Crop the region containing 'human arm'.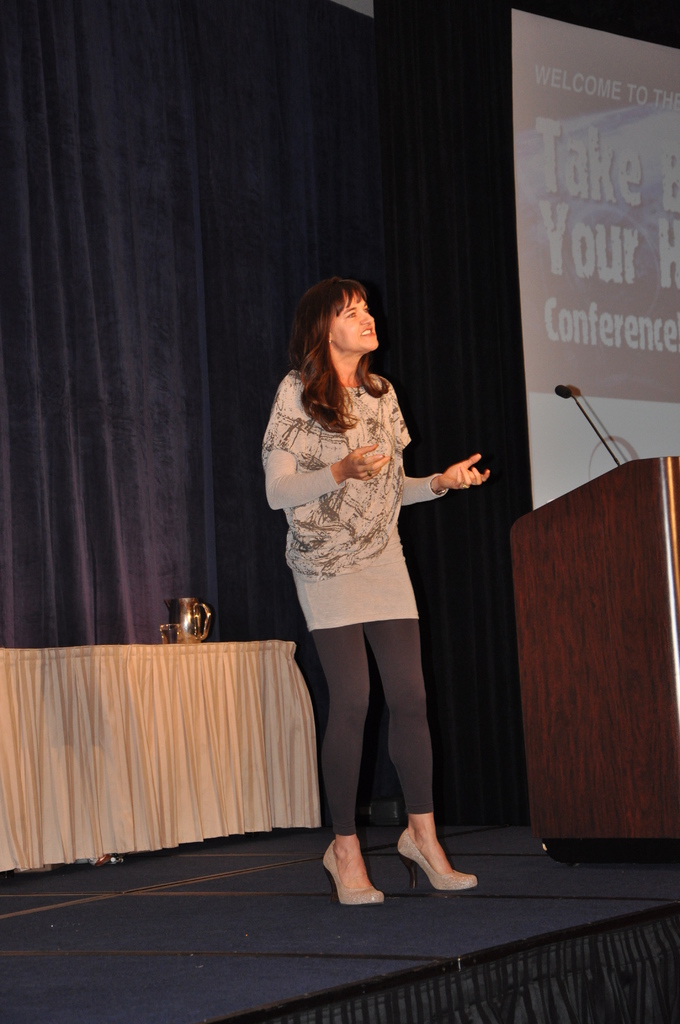
Crop region: 262/376/389/512.
